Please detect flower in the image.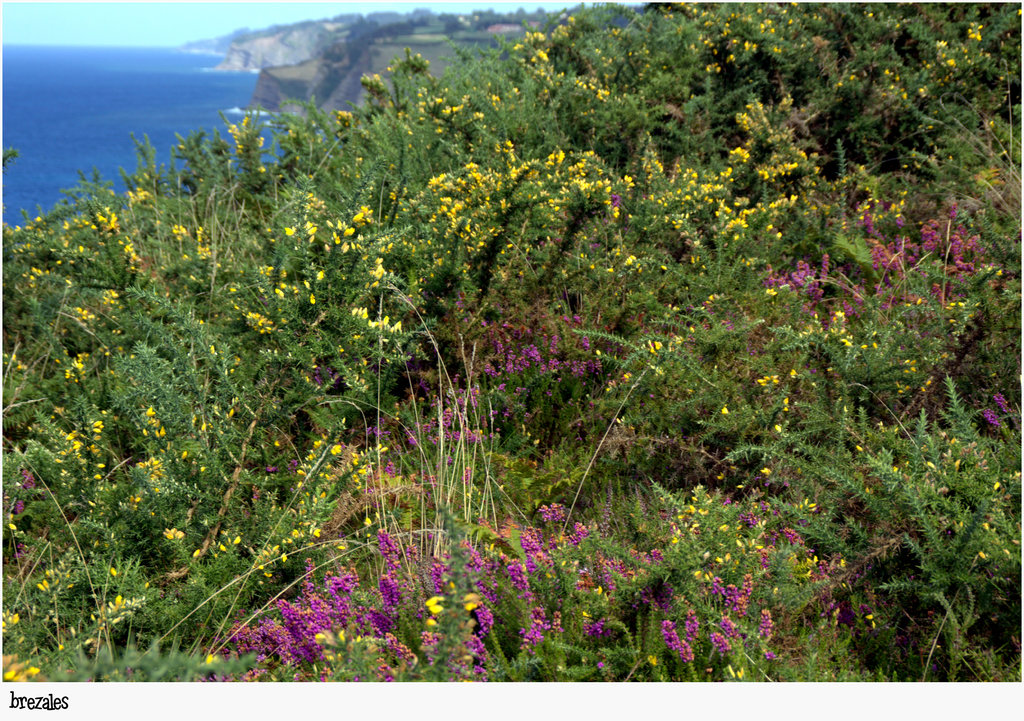
l=304, t=614, r=326, b=633.
